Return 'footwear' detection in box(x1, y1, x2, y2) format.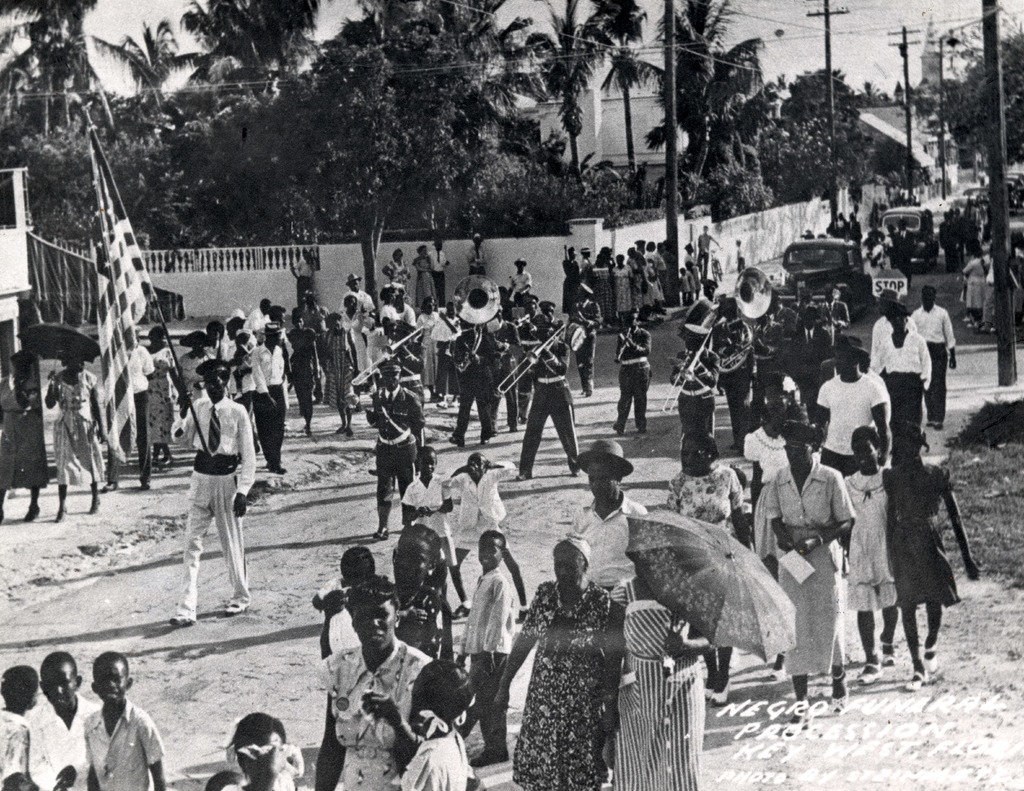
box(879, 640, 890, 666).
